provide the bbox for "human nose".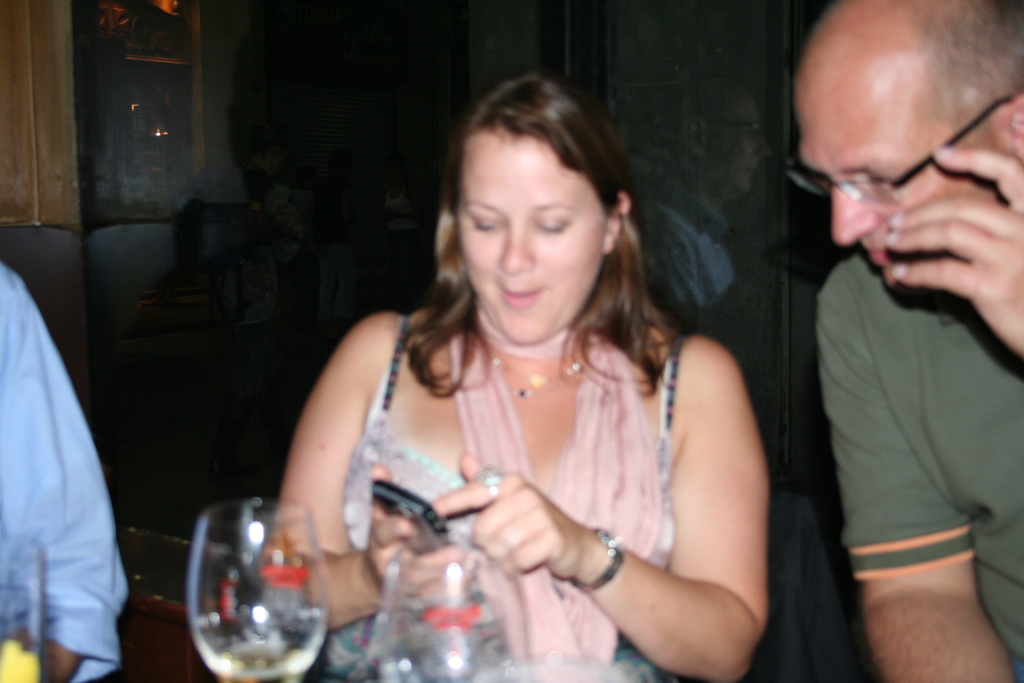
left=495, top=227, right=535, bottom=277.
